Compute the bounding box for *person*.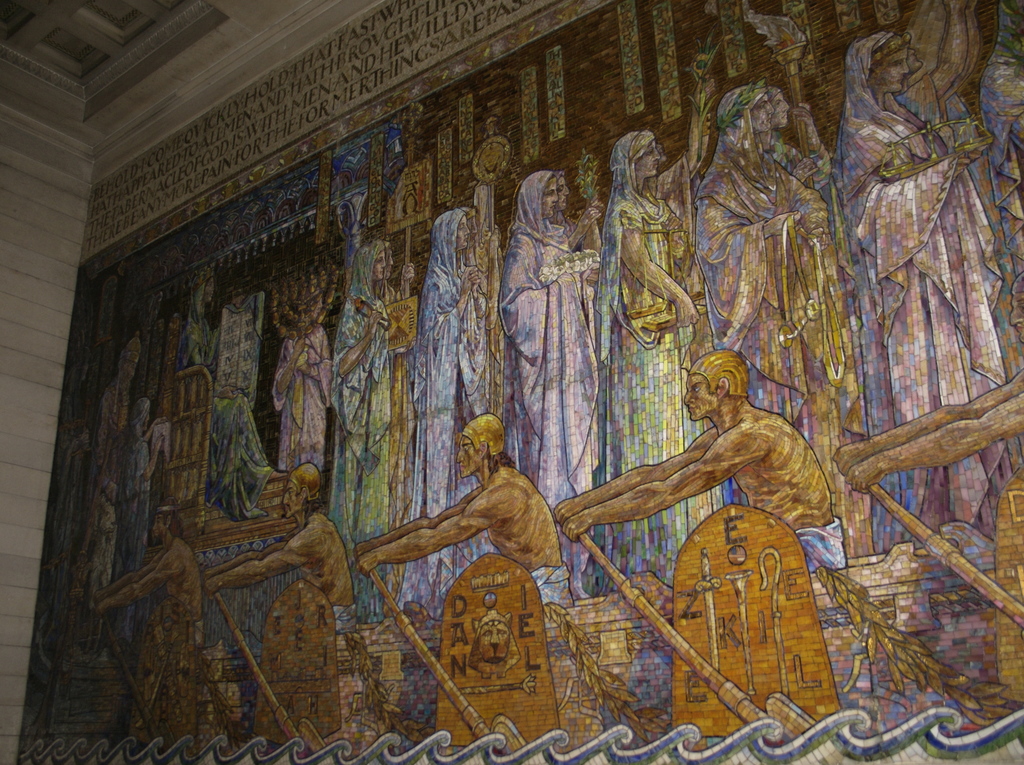
<box>550,350,837,576</box>.
